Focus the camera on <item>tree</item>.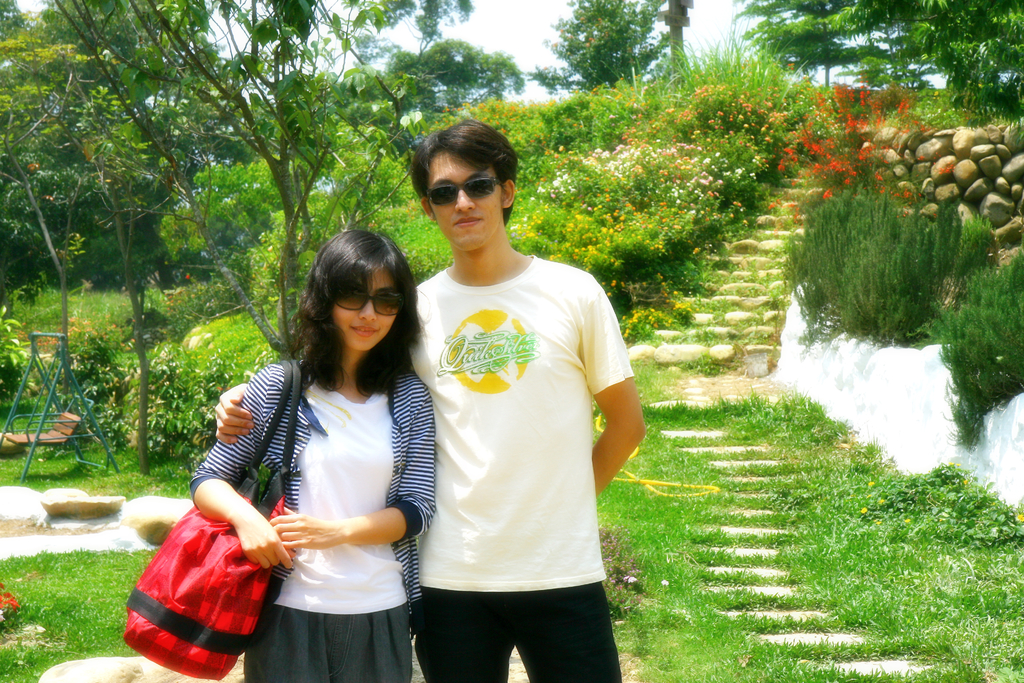
Focus region: <bbox>729, 0, 1023, 119</bbox>.
